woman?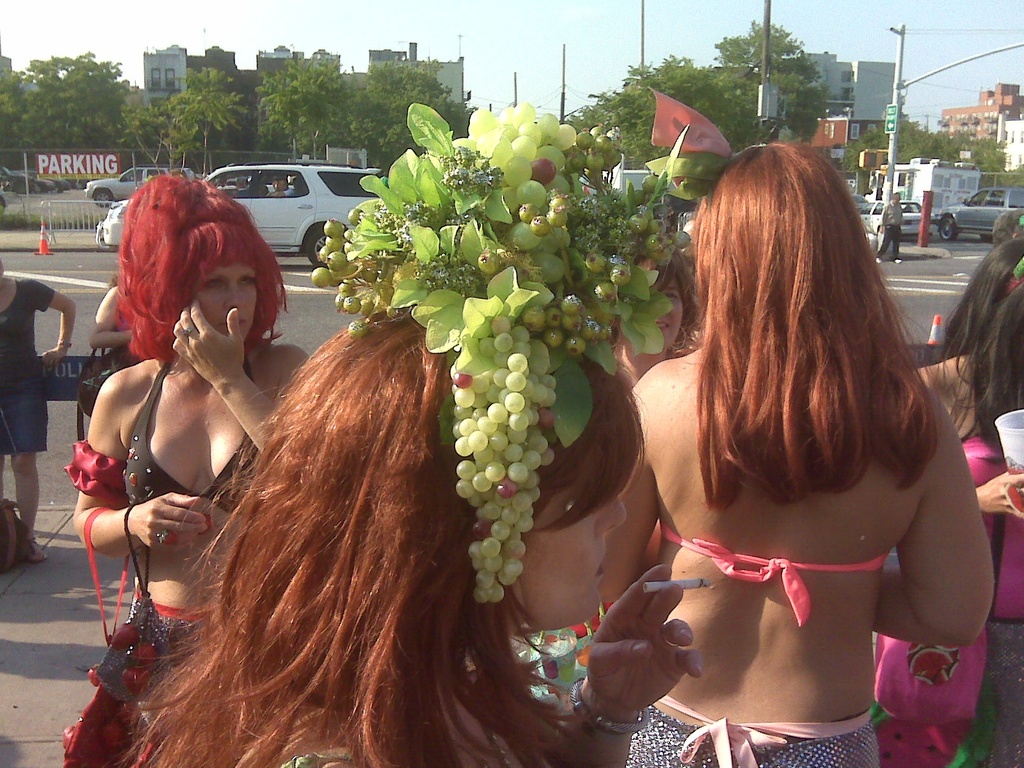
BBox(117, 51, 675, 767)
